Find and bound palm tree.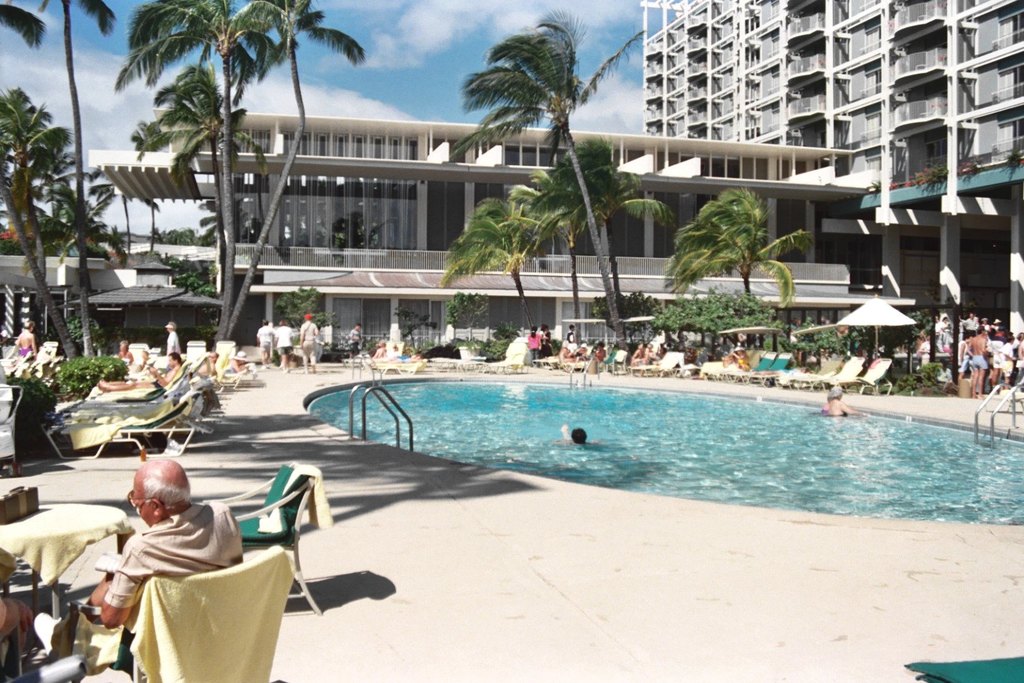
Bound: BBox(109, 0, 275, 349).
